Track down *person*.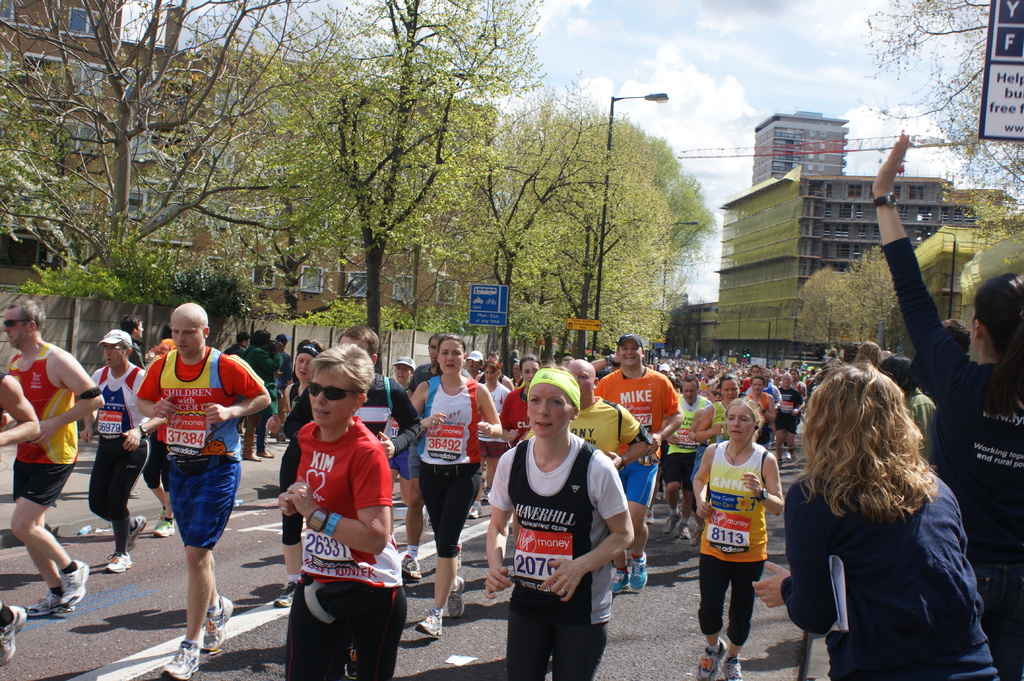
Tracked to crop(591, 332, 685, 587).
